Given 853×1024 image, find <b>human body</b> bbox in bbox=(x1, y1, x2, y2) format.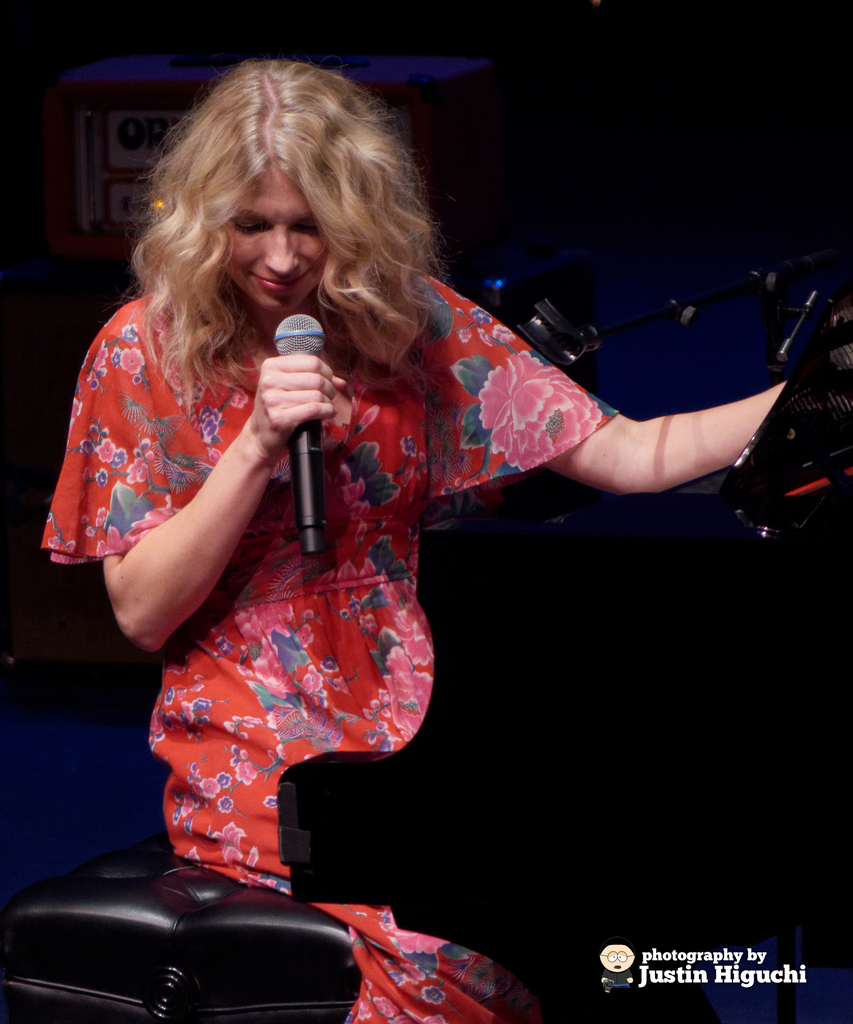
bbox=(56, 83, 646, 1023).
